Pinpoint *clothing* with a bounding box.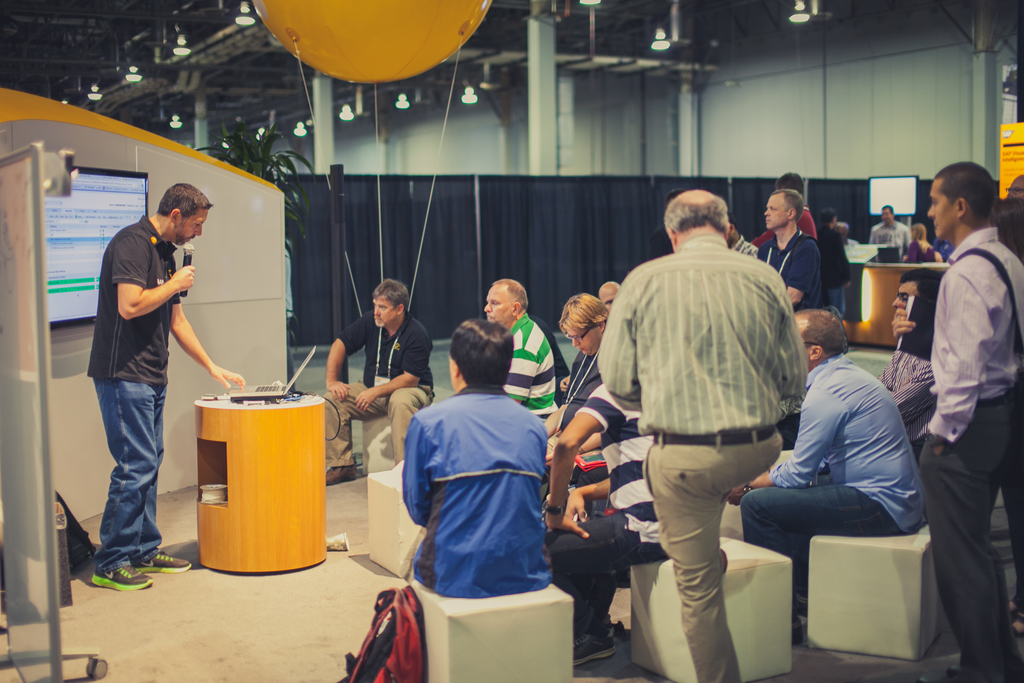
504, 317, 558, 415.
